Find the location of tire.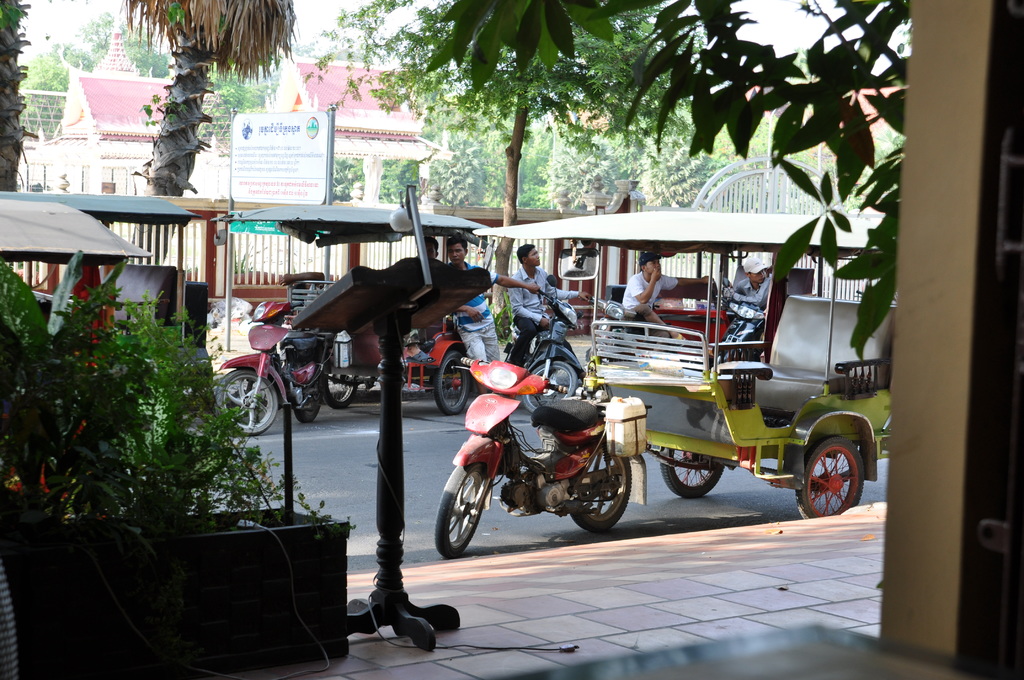
Location: {"left": 797, "top": 437, "right": 865, "bottom": 519}.
